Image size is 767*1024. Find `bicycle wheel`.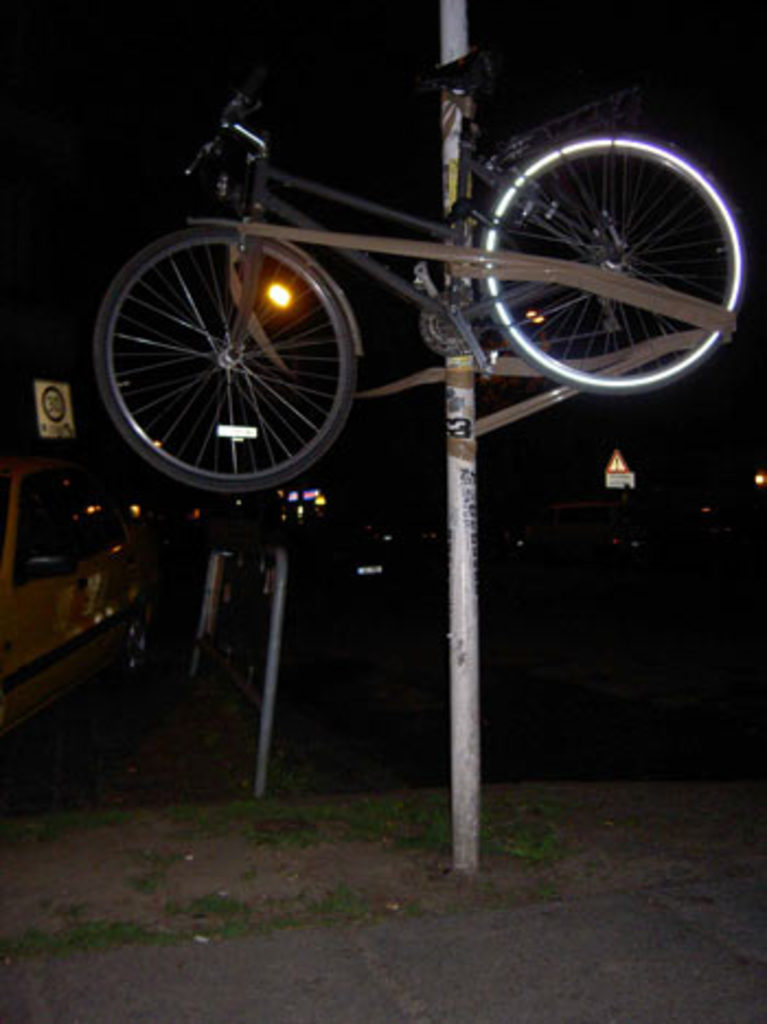
bbox=(90, 224, 355, 496).
